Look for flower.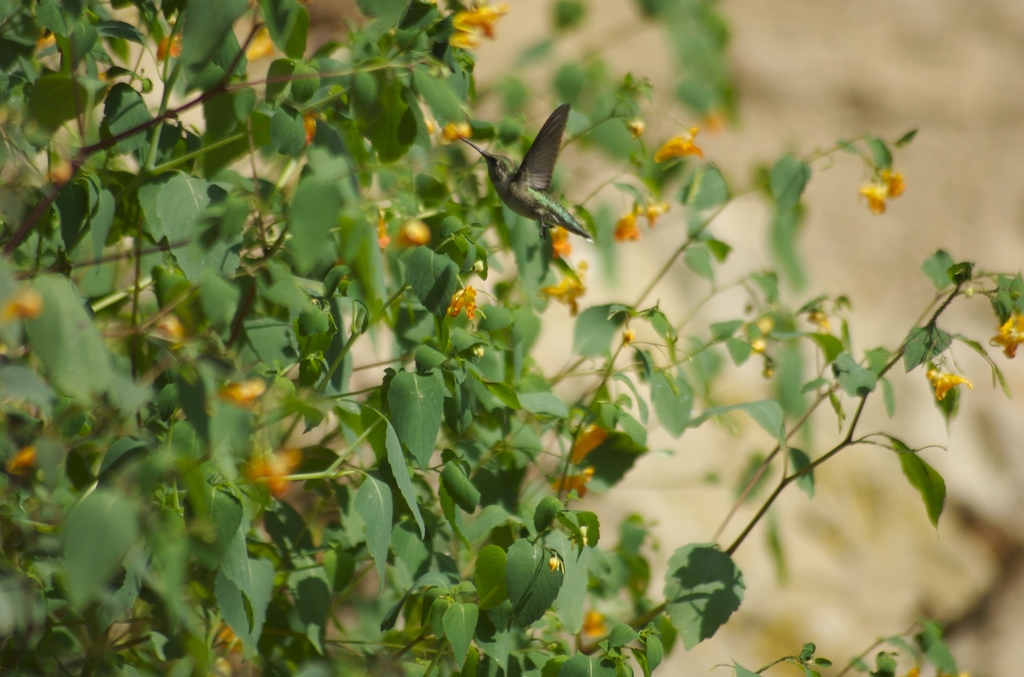
Found: crop(578, 610, 607, 654).
